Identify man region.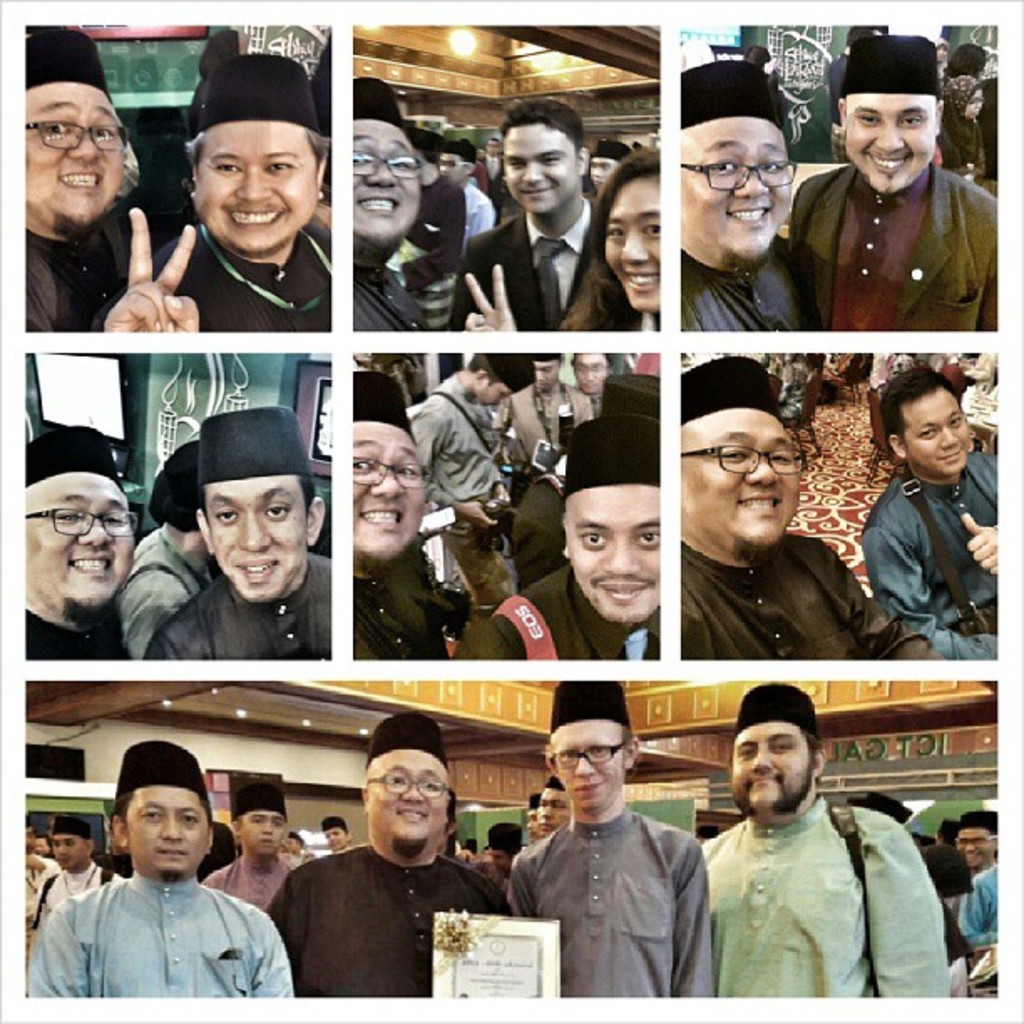
Region: box=[448, 104, 639, 331].
